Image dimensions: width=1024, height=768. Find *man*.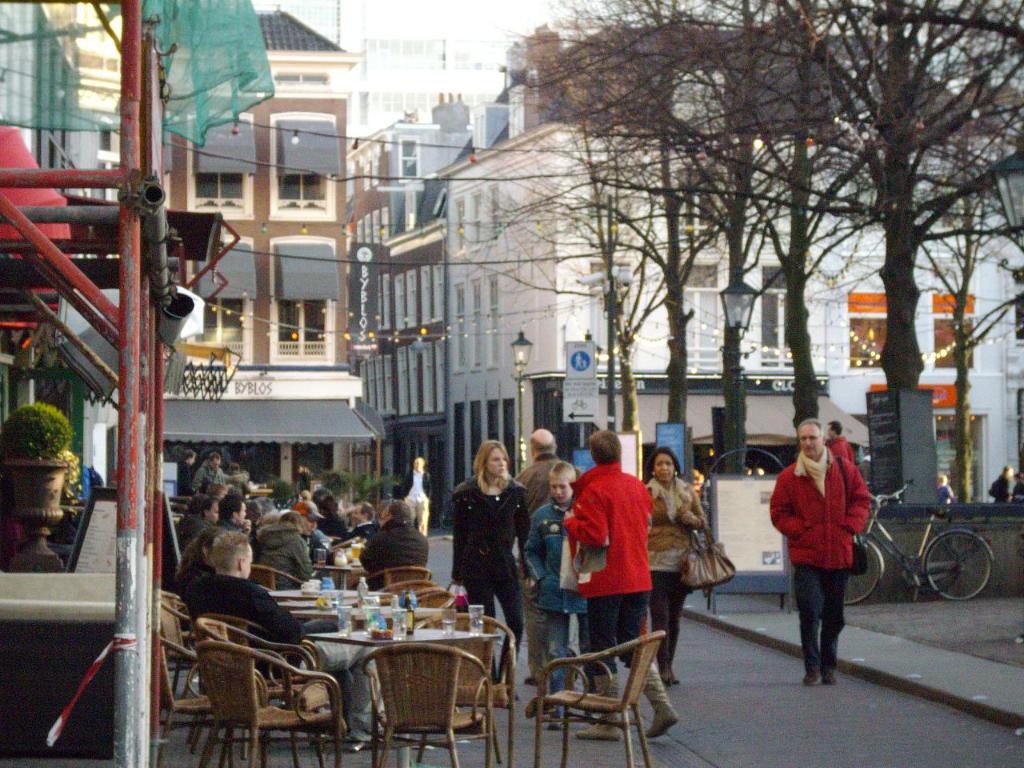
182 532 381 754.
